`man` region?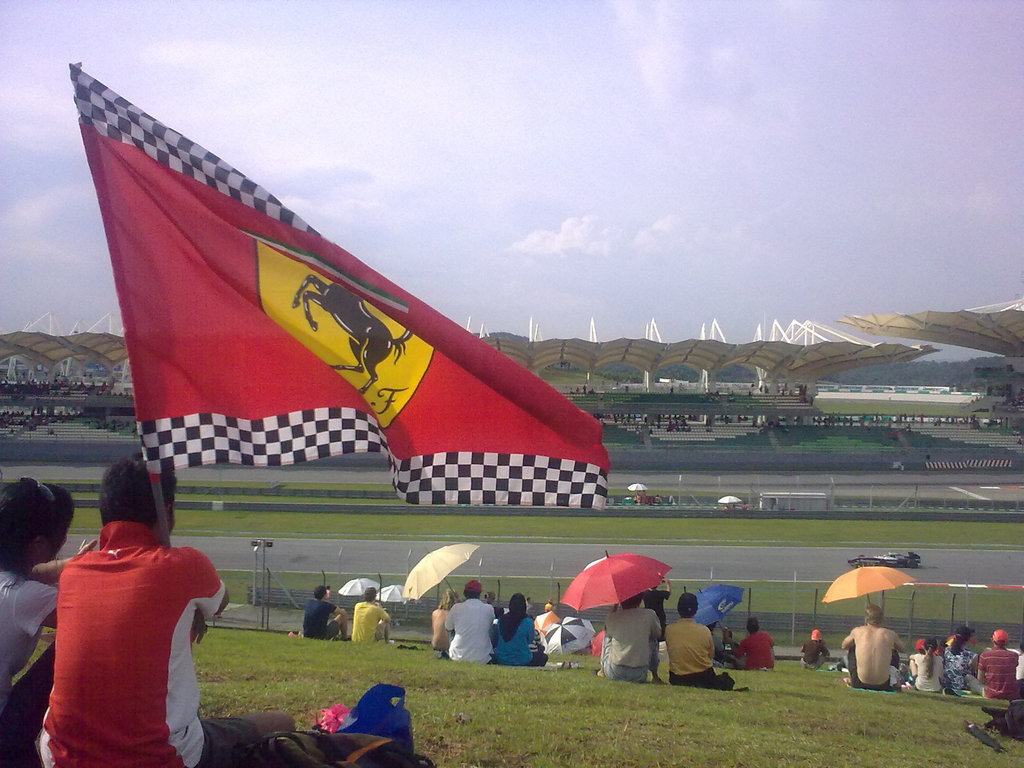
detection(836, 607, 903, 698)
